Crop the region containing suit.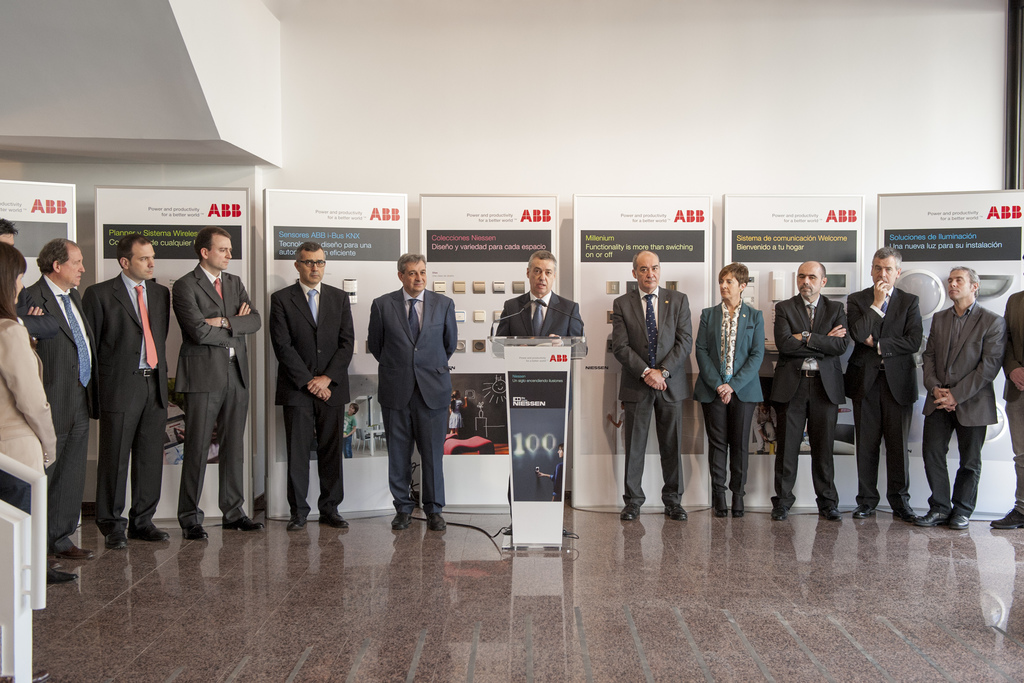
Crop region: <region>493, 286, 581, 522</region>.
